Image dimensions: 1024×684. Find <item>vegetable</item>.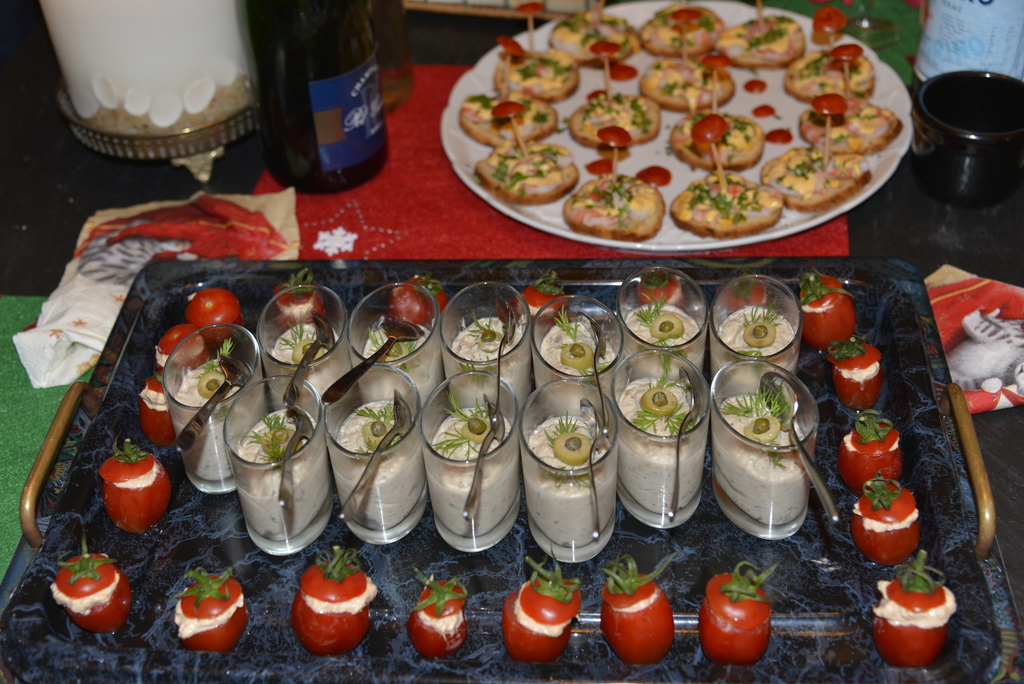
x1=744 y1=301 x2=785 y2=327.
